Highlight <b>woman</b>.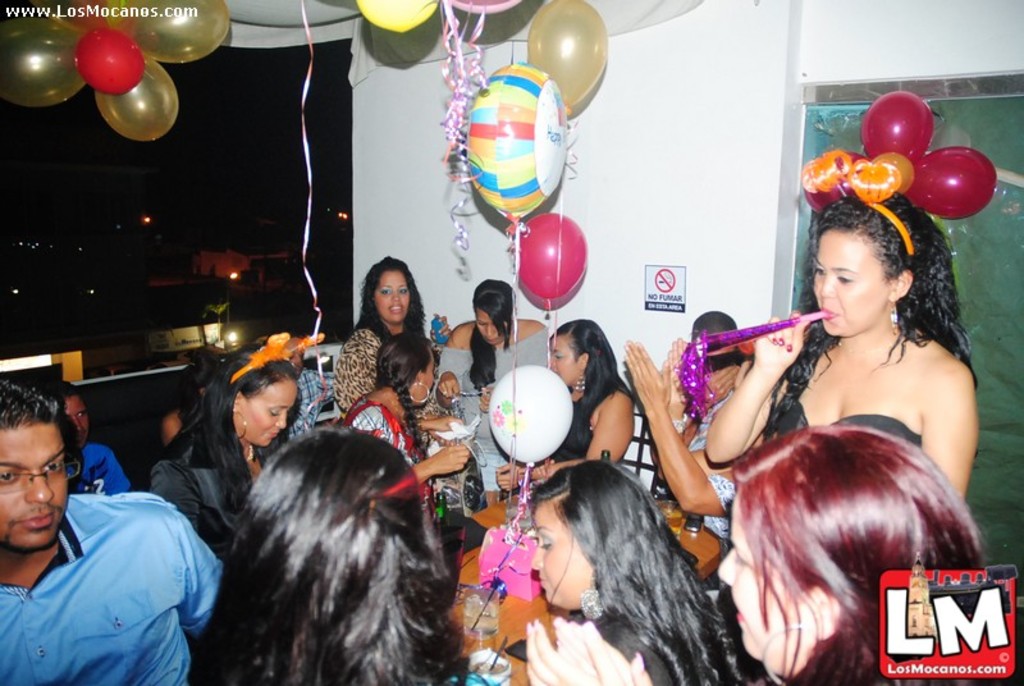
Highlighted region: <region>489, 319, 636, 494</region>.
